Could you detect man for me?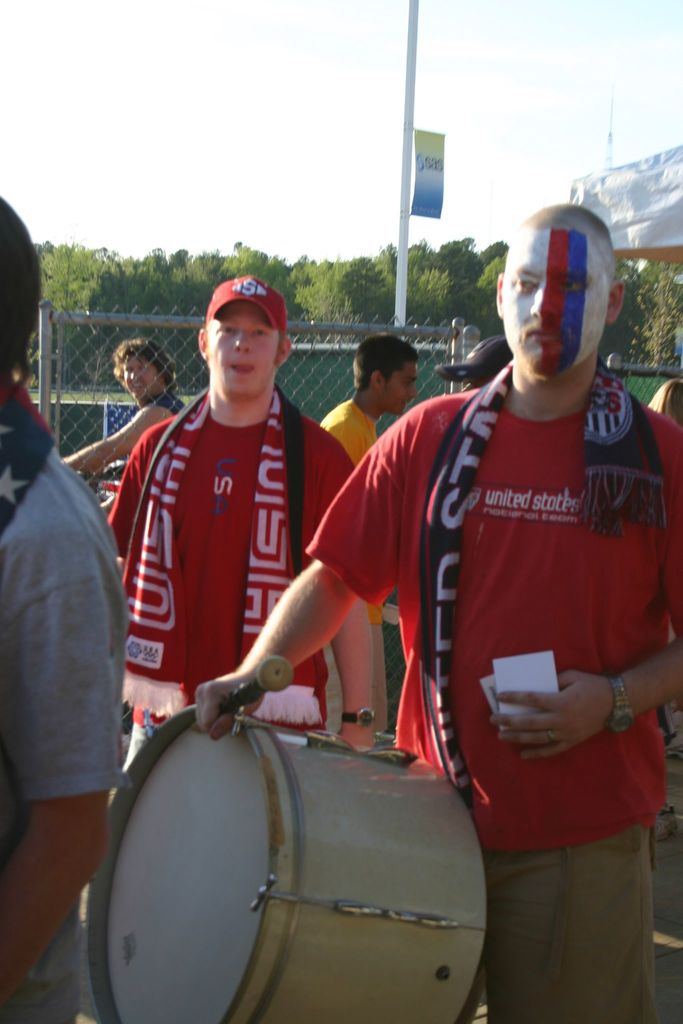
Detection result: (54, 333, 176, 491).
